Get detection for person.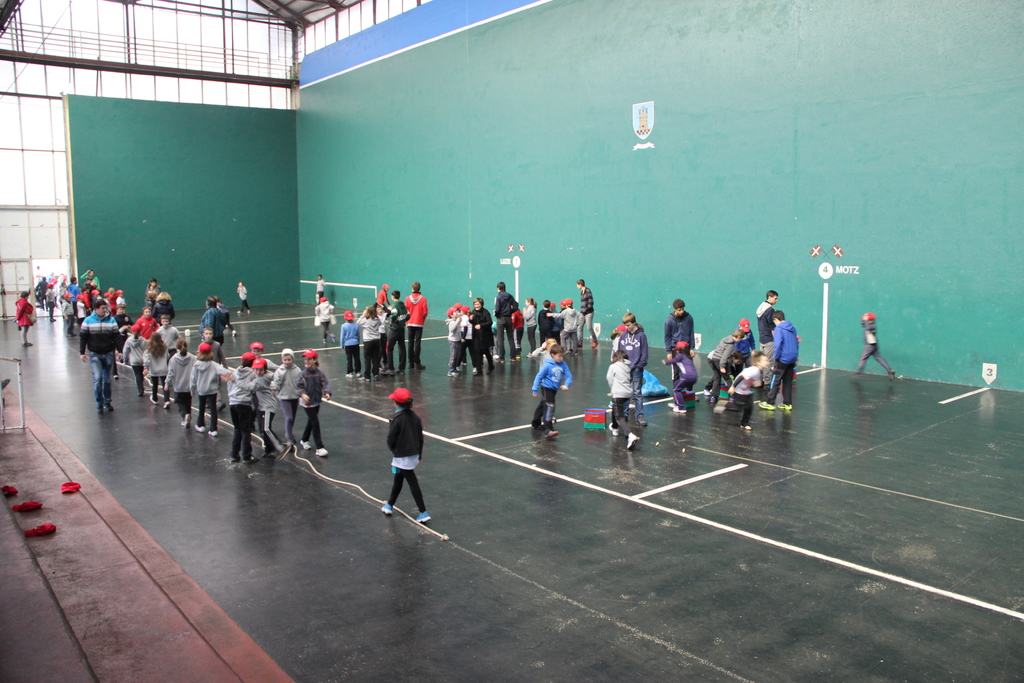
Detection: crop(166, 338, 198, 422).
